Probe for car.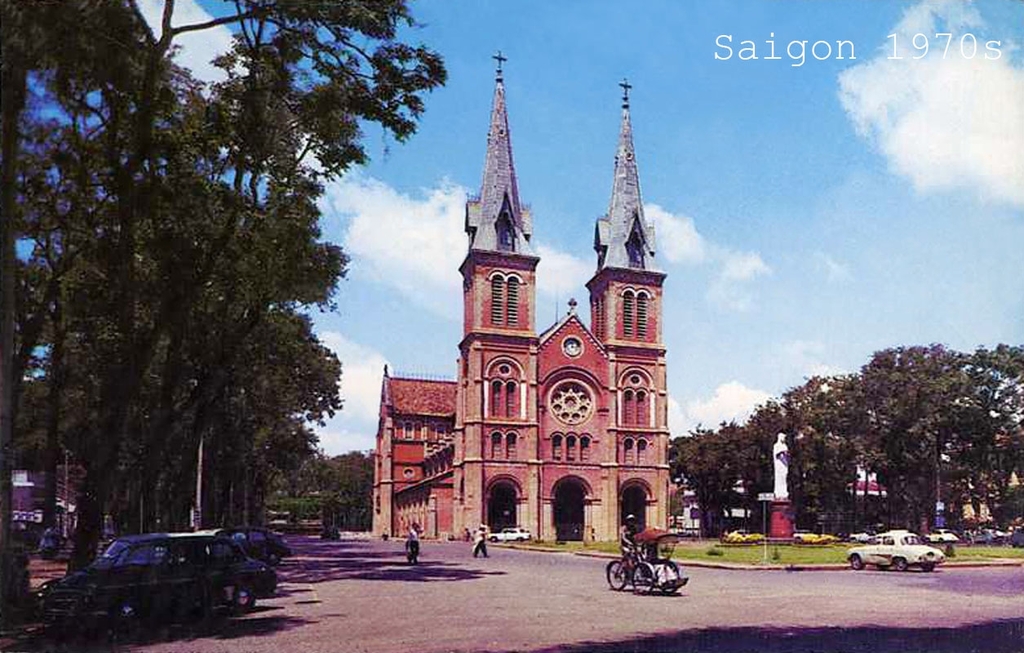
Probe result: region(488, 529, 529, 541).
